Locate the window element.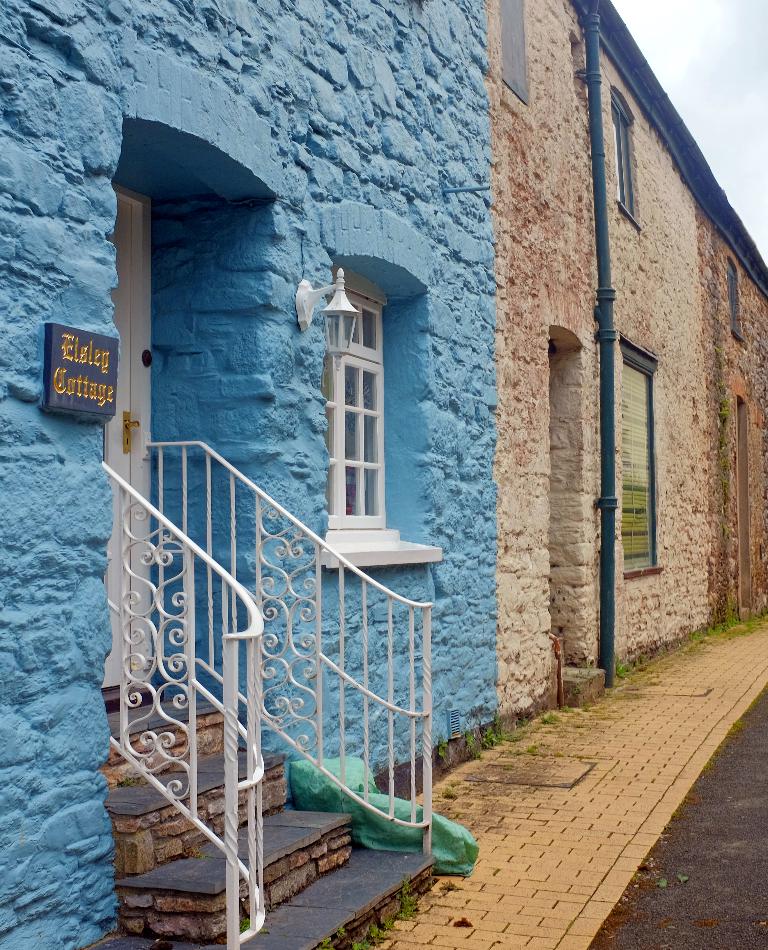
Element bbox: rect(317, 274, 399, 543).
